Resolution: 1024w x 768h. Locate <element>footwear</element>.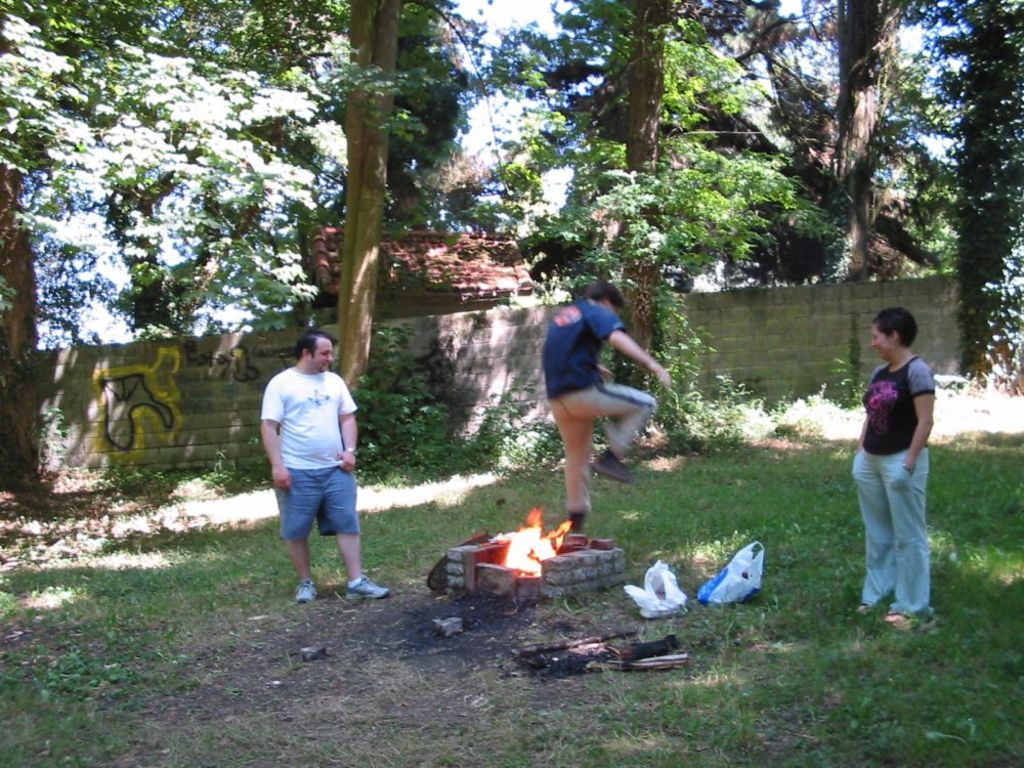
292 582 321 602.
